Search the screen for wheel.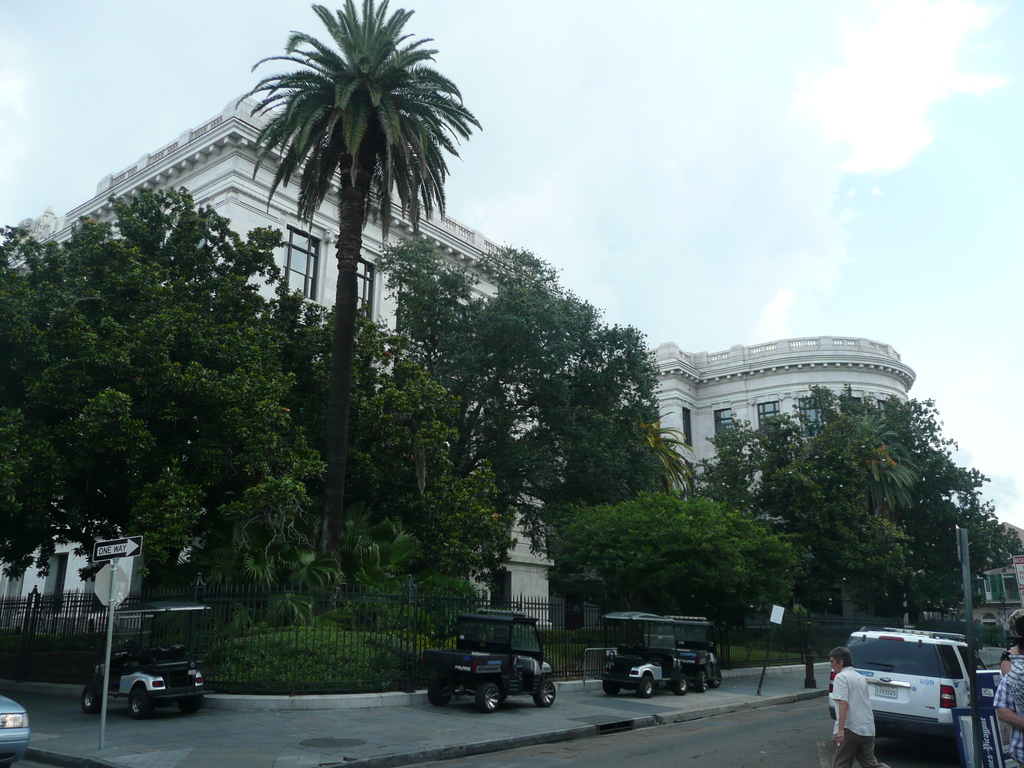
Found at detection(474, 676, 507, 715).
